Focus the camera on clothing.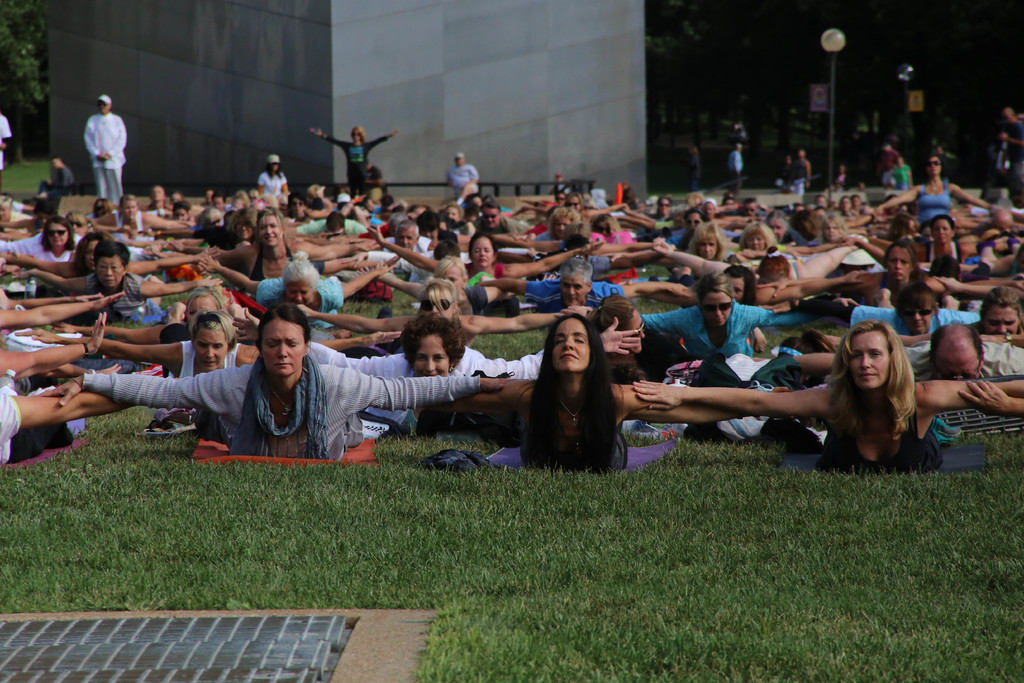
Focus region: box(906, 169, 956, 226).
